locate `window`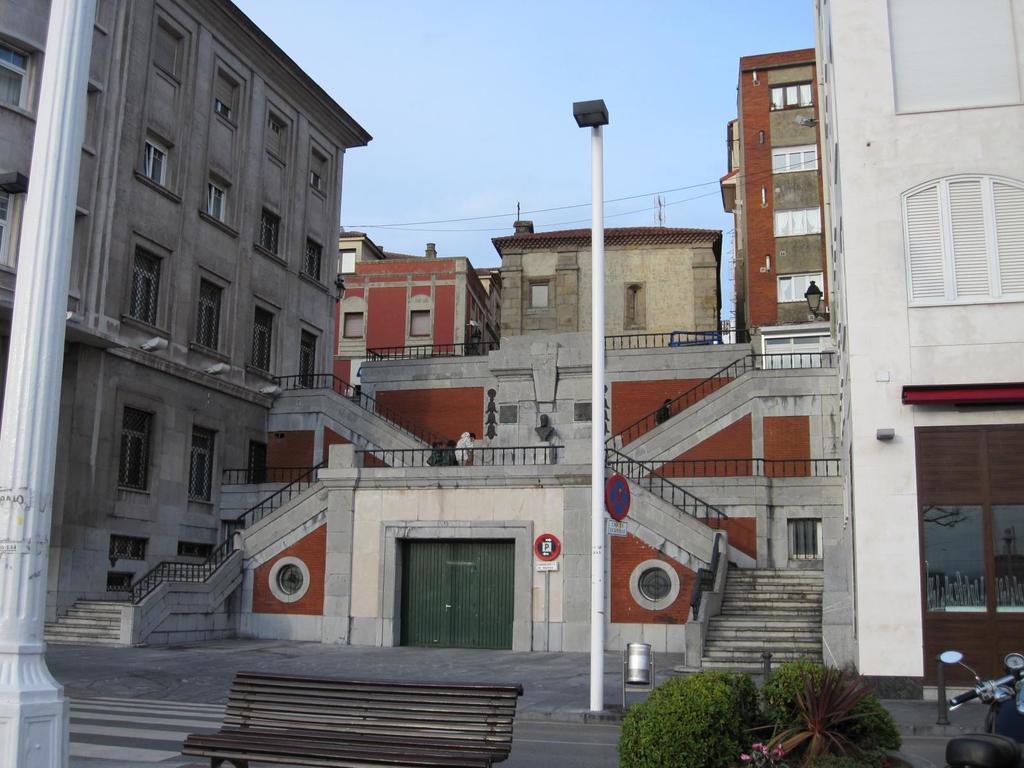
{"left": 184, "top": 422, "right": 219, "bottom": 501}
